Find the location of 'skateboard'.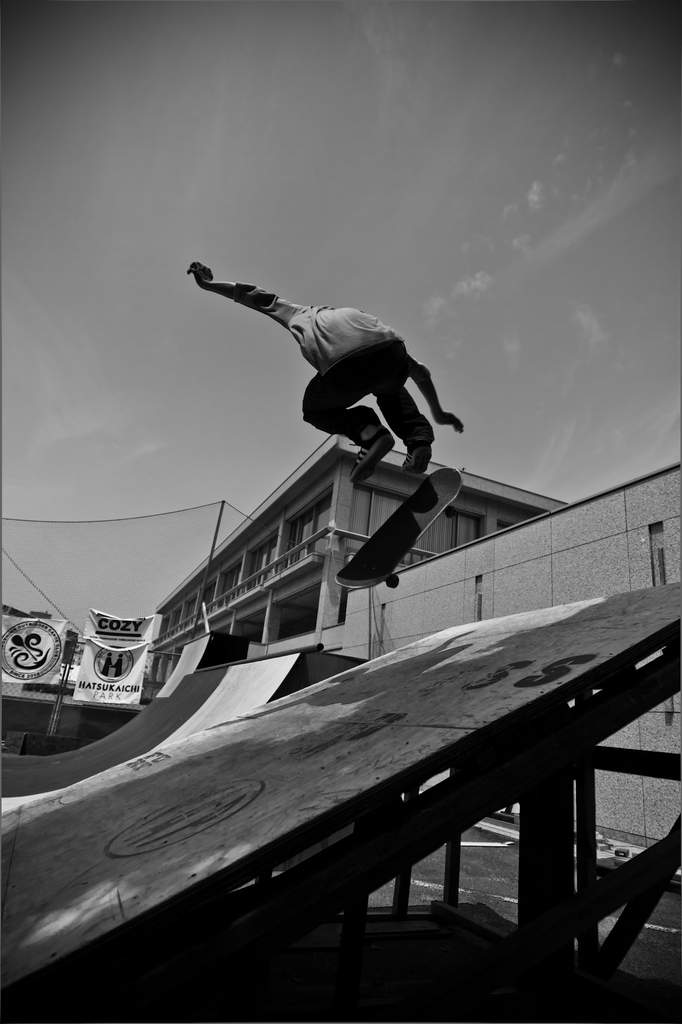
Location: 335/467/464/594.
